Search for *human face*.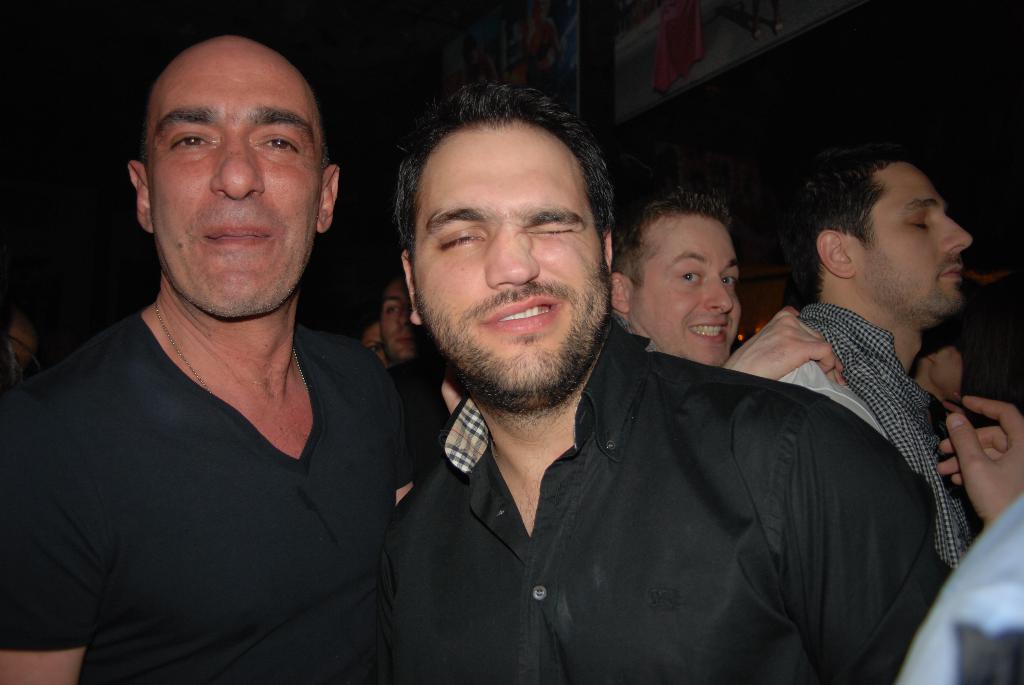
Found at <box>410,126,601,407</box>.
